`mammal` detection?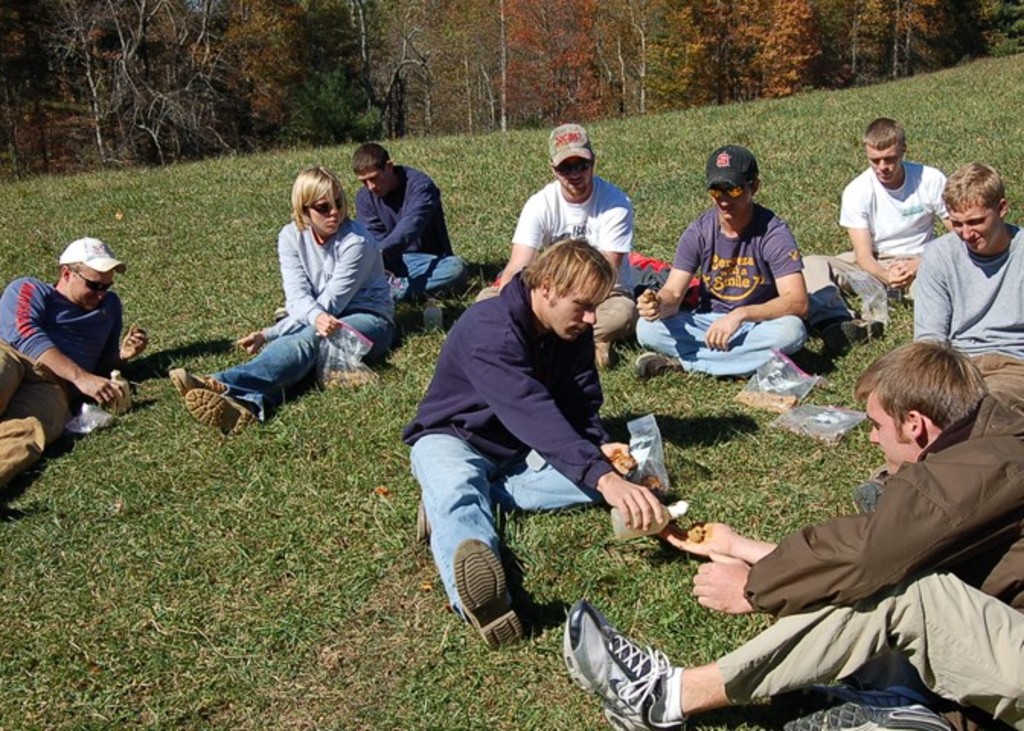
634, 140, 811, 388
